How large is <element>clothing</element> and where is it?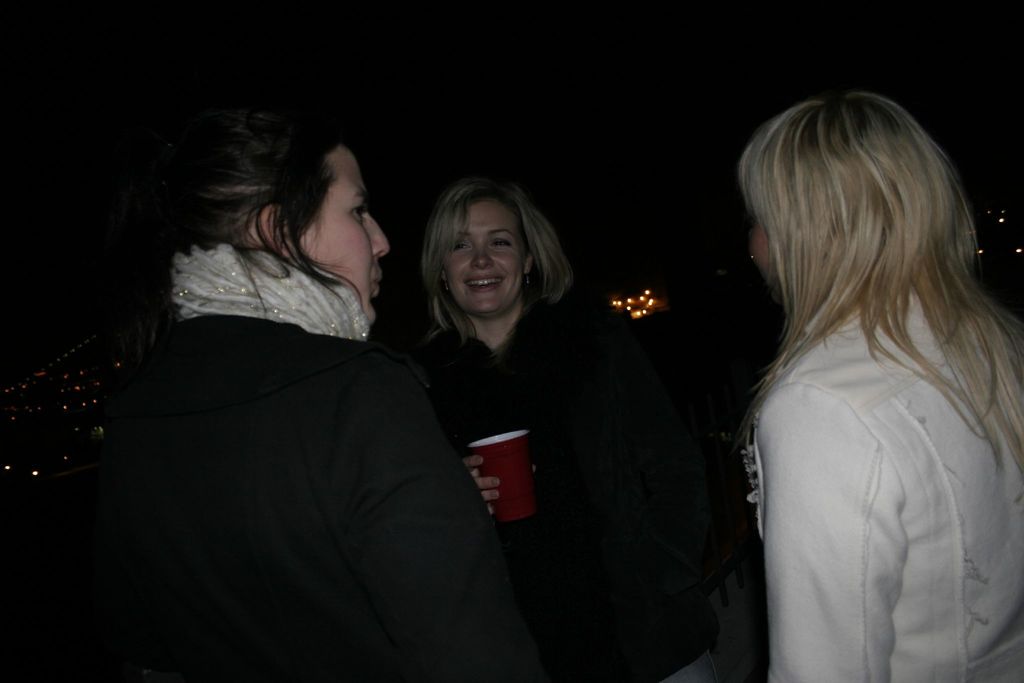
Bounding box: (x1=388, y1=294, x2=801, y2=678).
